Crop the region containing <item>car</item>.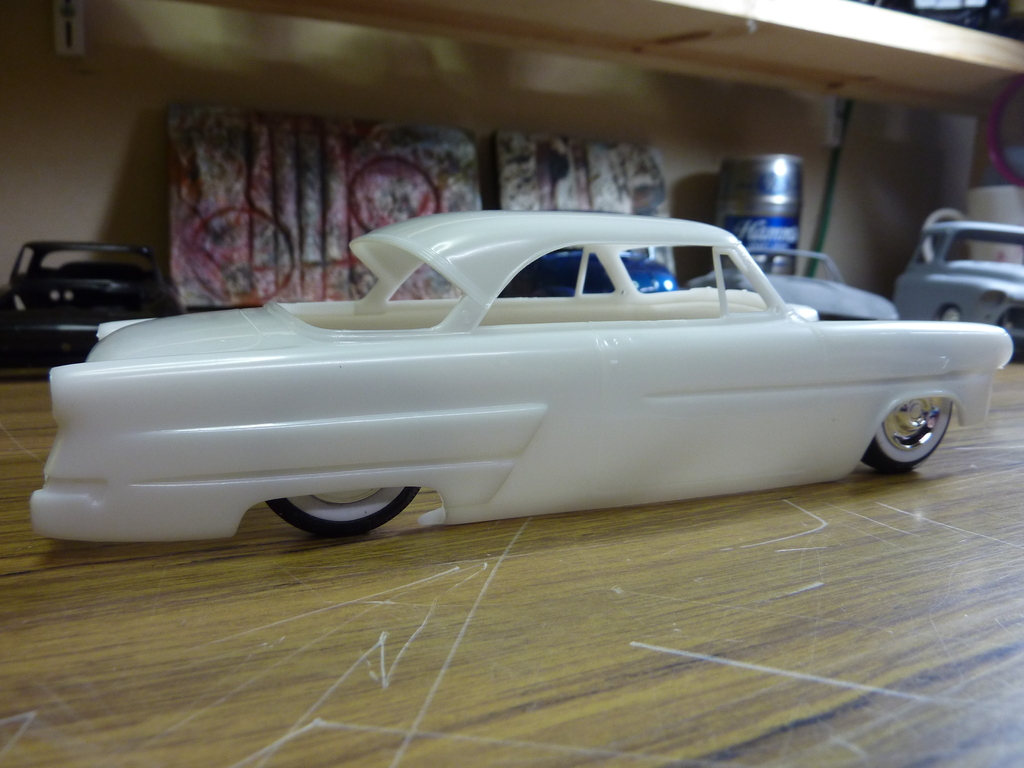
Crop region: [left=892, top=221, right=1023, bottom=351].
